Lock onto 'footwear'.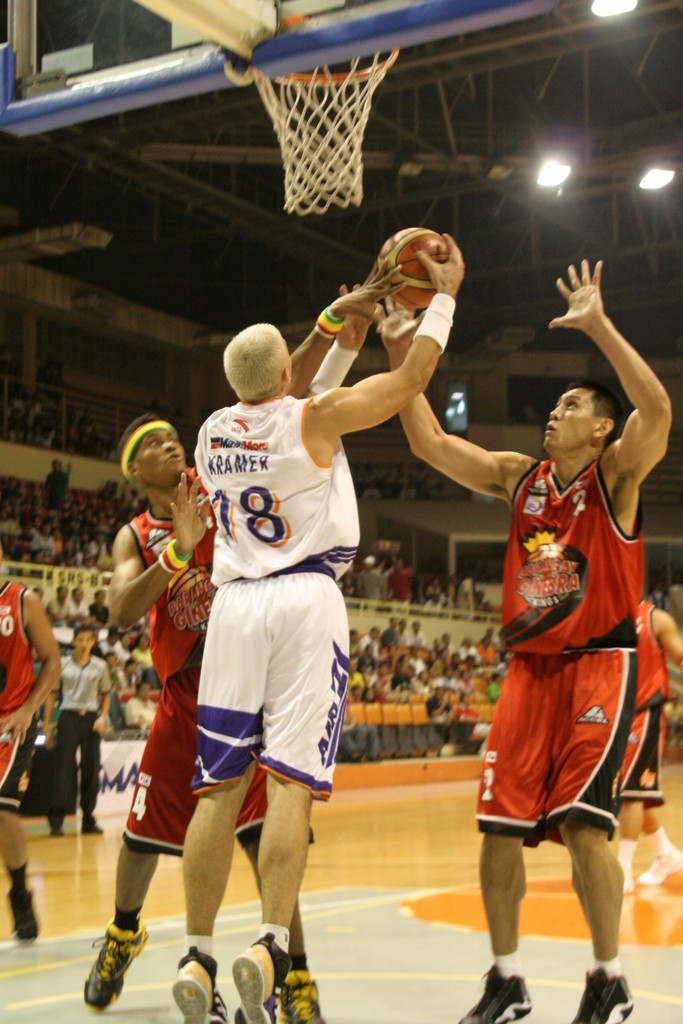
Locked: bbox(228, 942, 276, 1023).
